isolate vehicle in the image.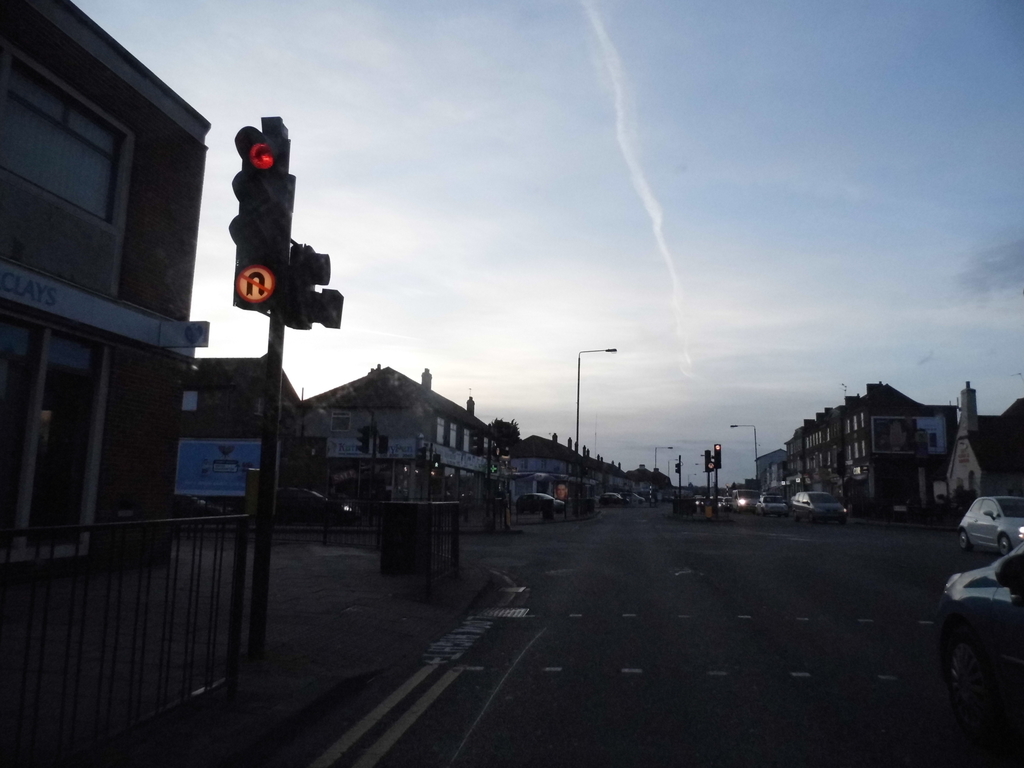
Isolated region: locate(594, 492, 628, 508).
